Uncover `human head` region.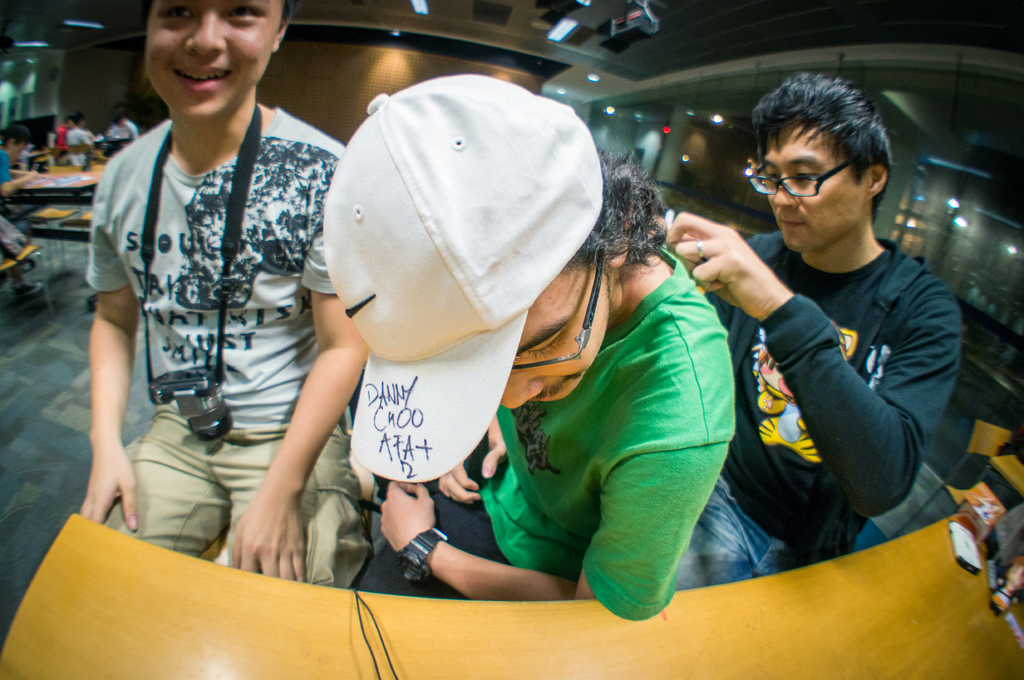
Uncovered: x1=72 y1=113 x2=84 y2=129.
